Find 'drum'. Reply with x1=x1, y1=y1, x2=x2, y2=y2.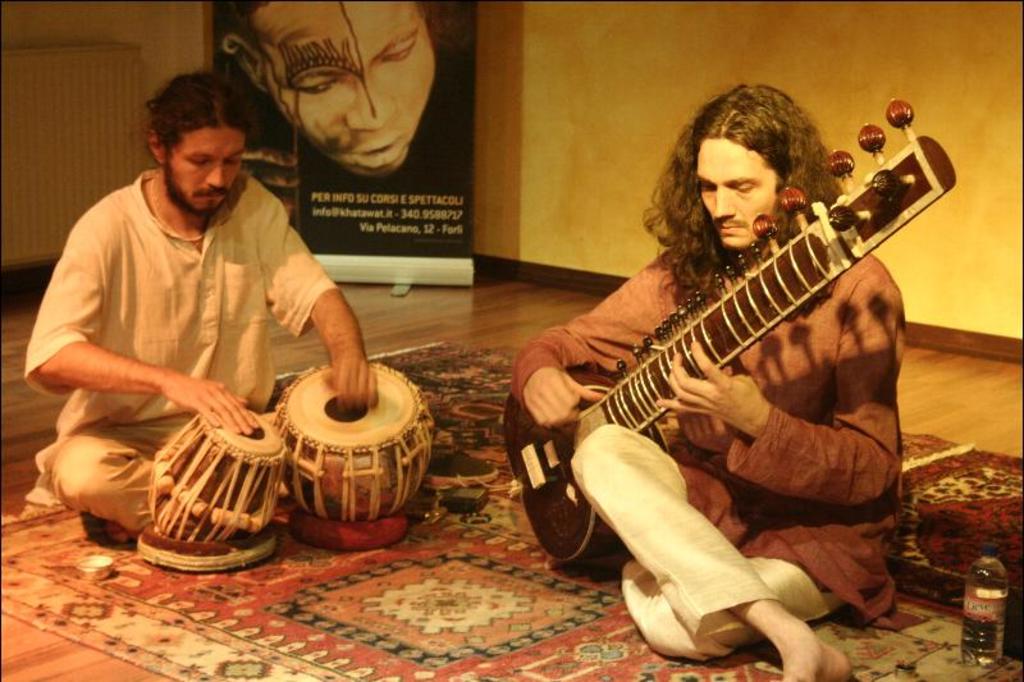
x1=146, y1=411, x2=285, y2=546.
